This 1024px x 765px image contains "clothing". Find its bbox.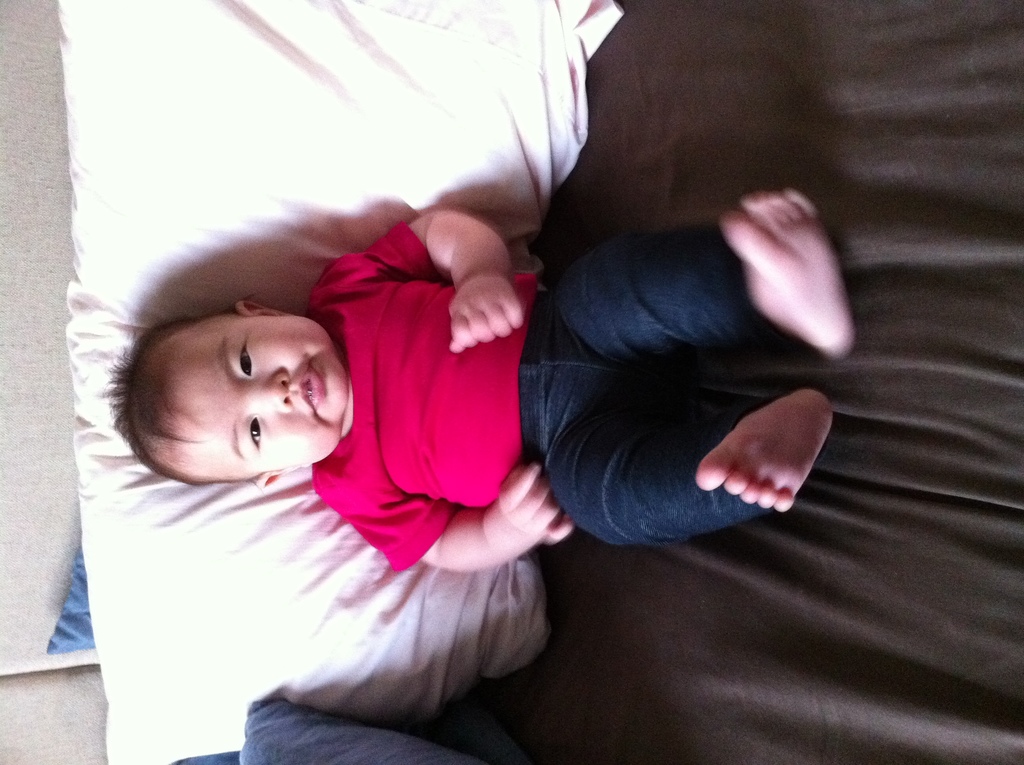
x1=313, y1=221, x2=536, y2=572.
